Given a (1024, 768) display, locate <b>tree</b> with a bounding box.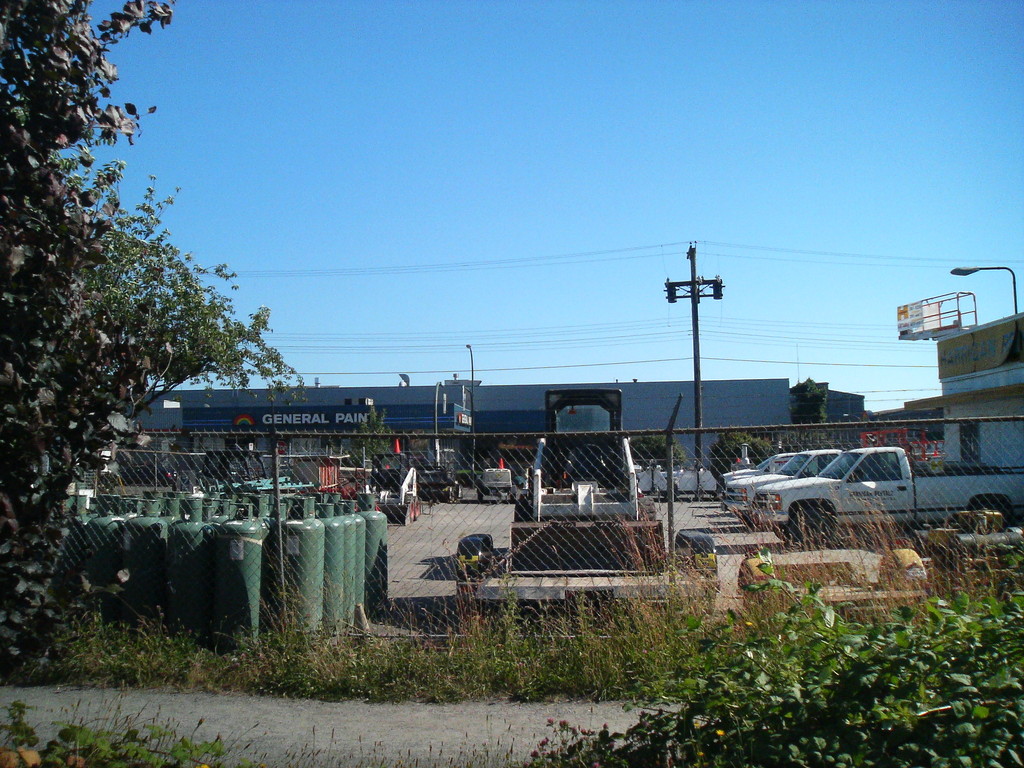
Located: 790 378 826 425.
